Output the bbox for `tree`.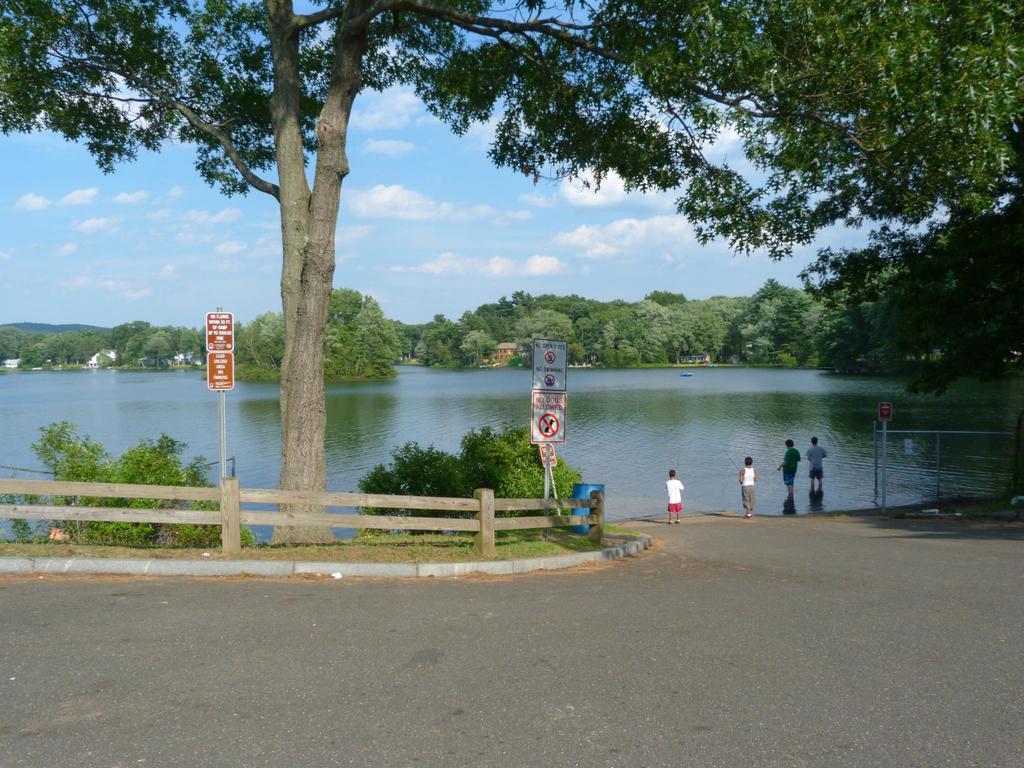
l=354, t=425, r=597, b=532.
